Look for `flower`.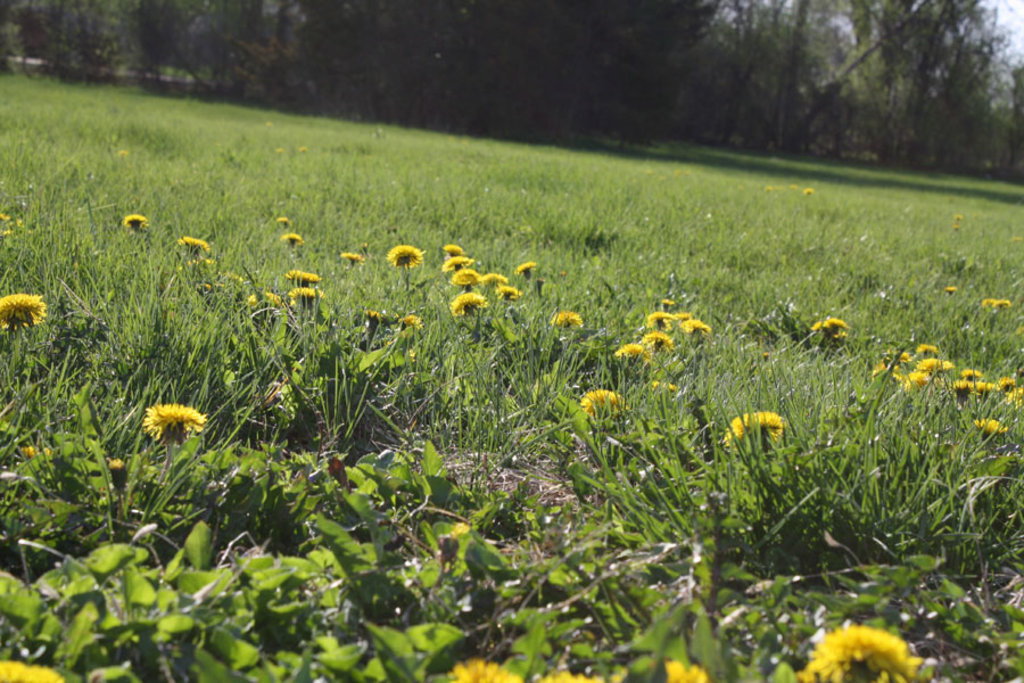
Found: x1=0 y1=211 x2=10 y2=223.
